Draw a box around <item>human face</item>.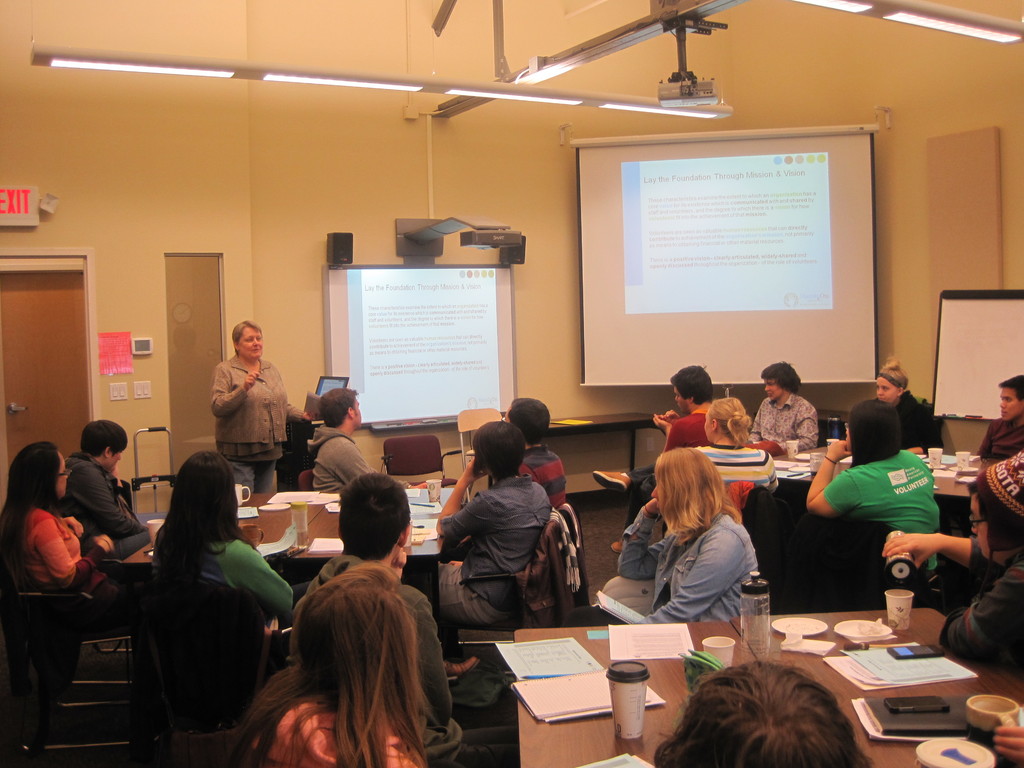
(x1=705, y1=414, x2=712, y2=440).
